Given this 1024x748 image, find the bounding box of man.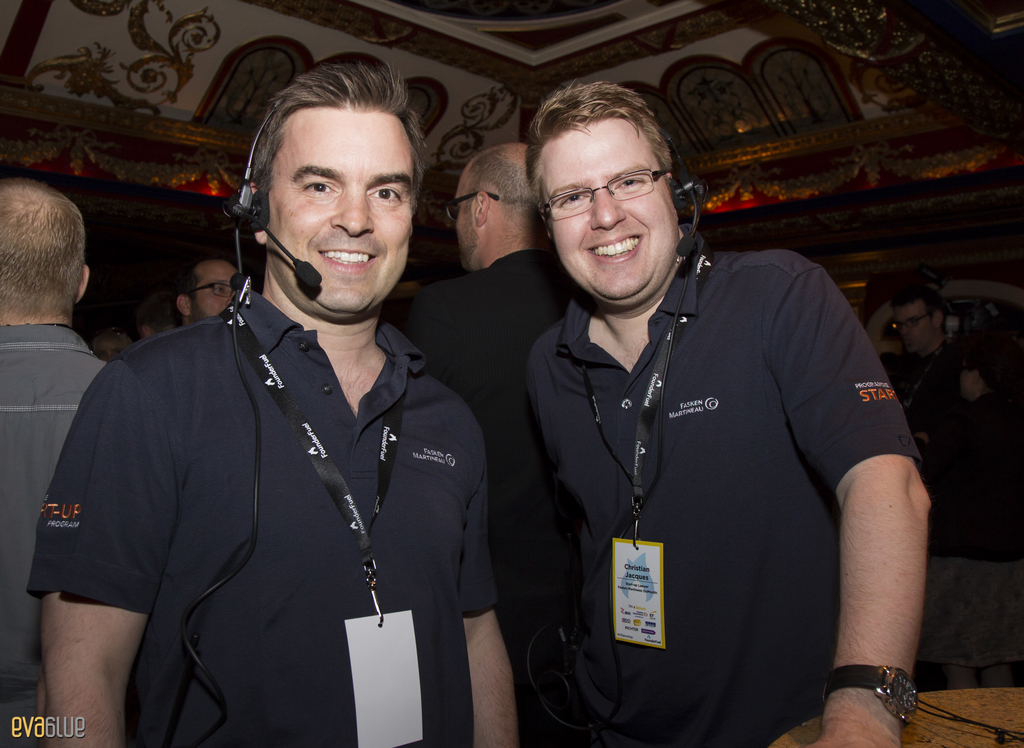
<bbox>28, 52, 527, 747</bbox>.
